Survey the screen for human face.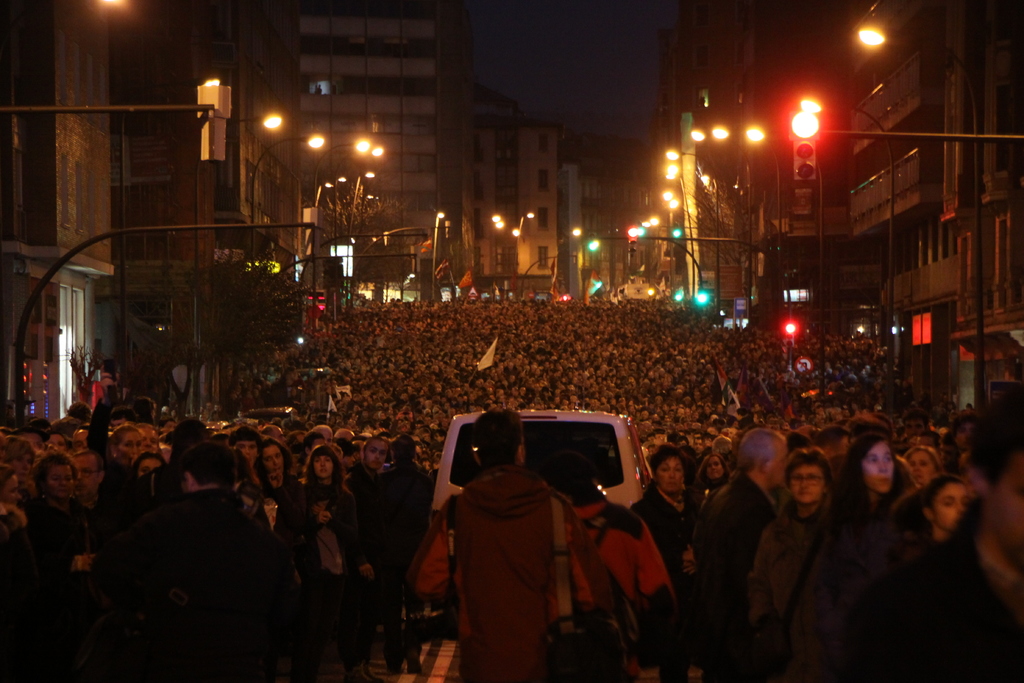
Survey found: [312,448,332,482].
